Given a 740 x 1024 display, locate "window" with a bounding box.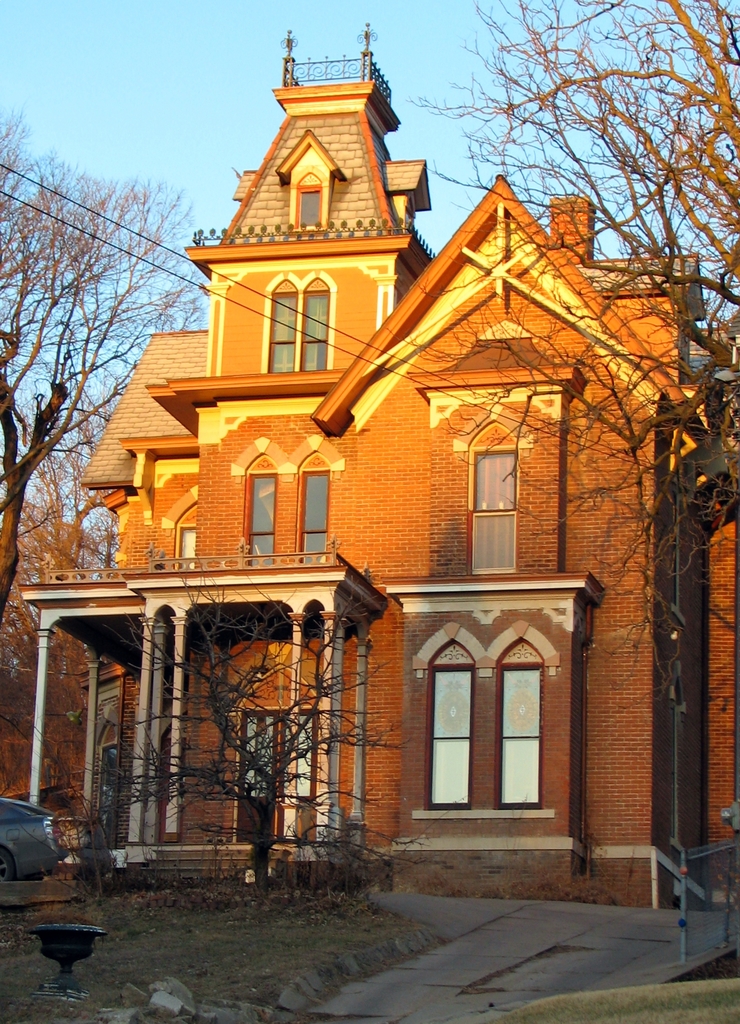
Located: (241, 464, 282, 567).
